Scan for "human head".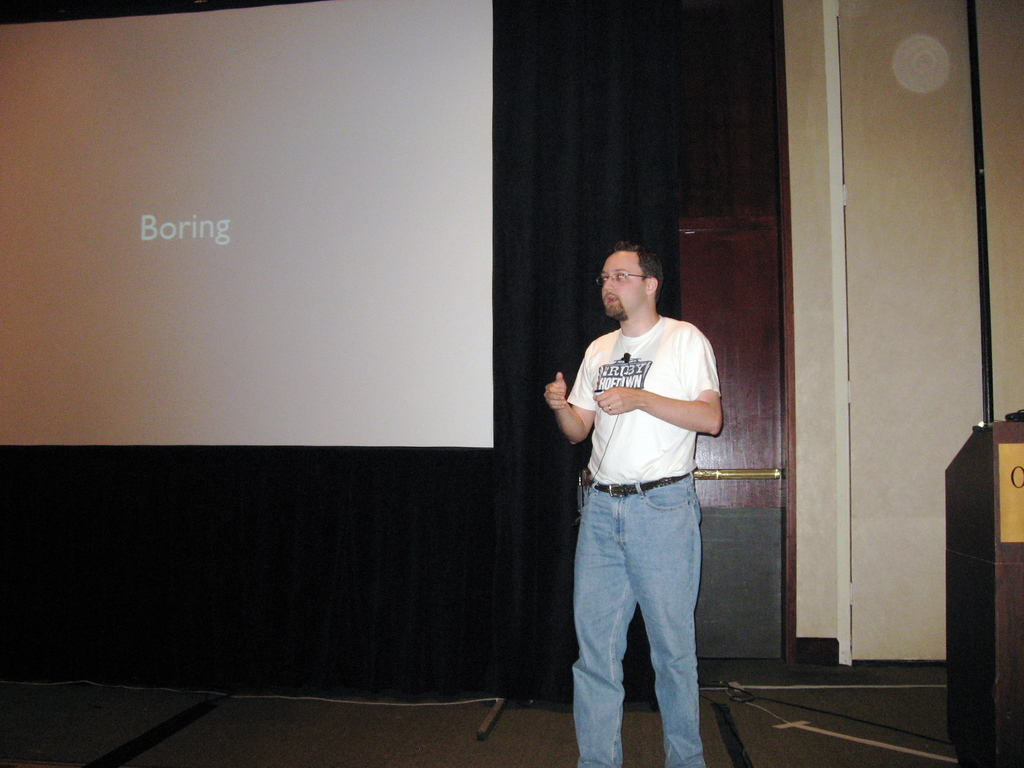
Scan result: [595,237,668,320].
